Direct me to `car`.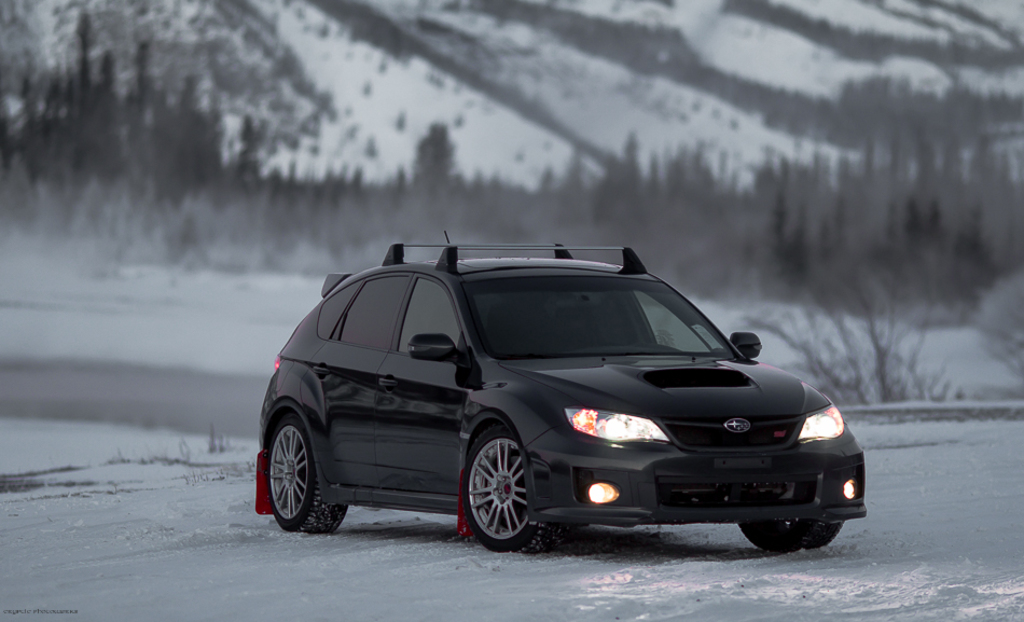
Direction: 250/229/866/559.
